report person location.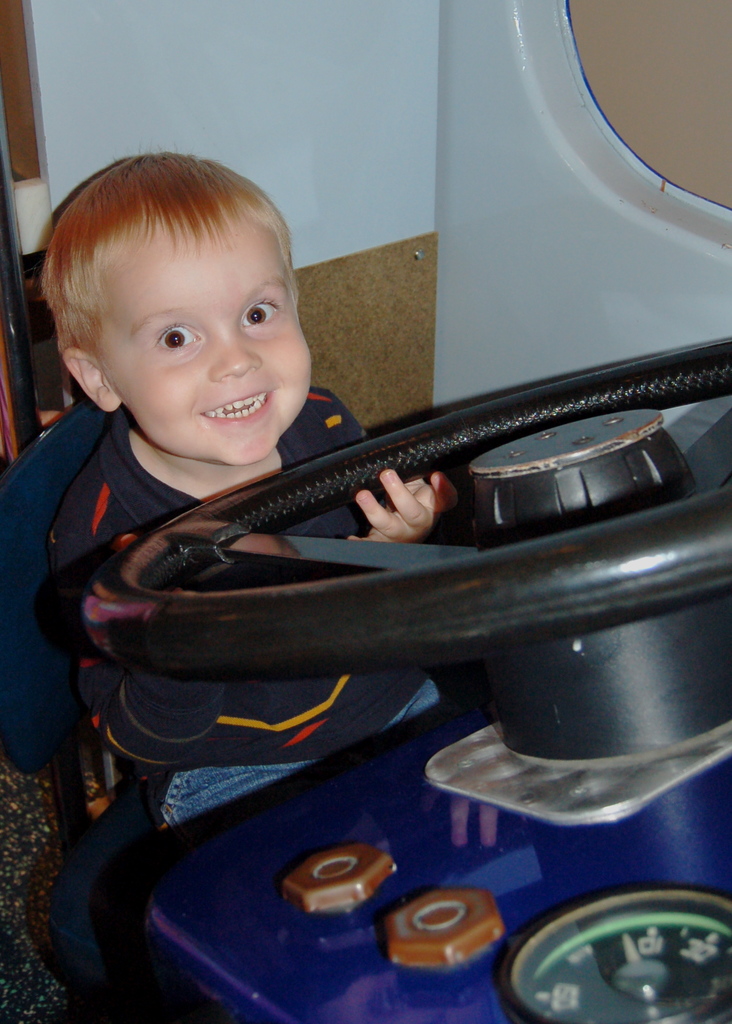
Report: bbox=(35, 143, 461, 831).
